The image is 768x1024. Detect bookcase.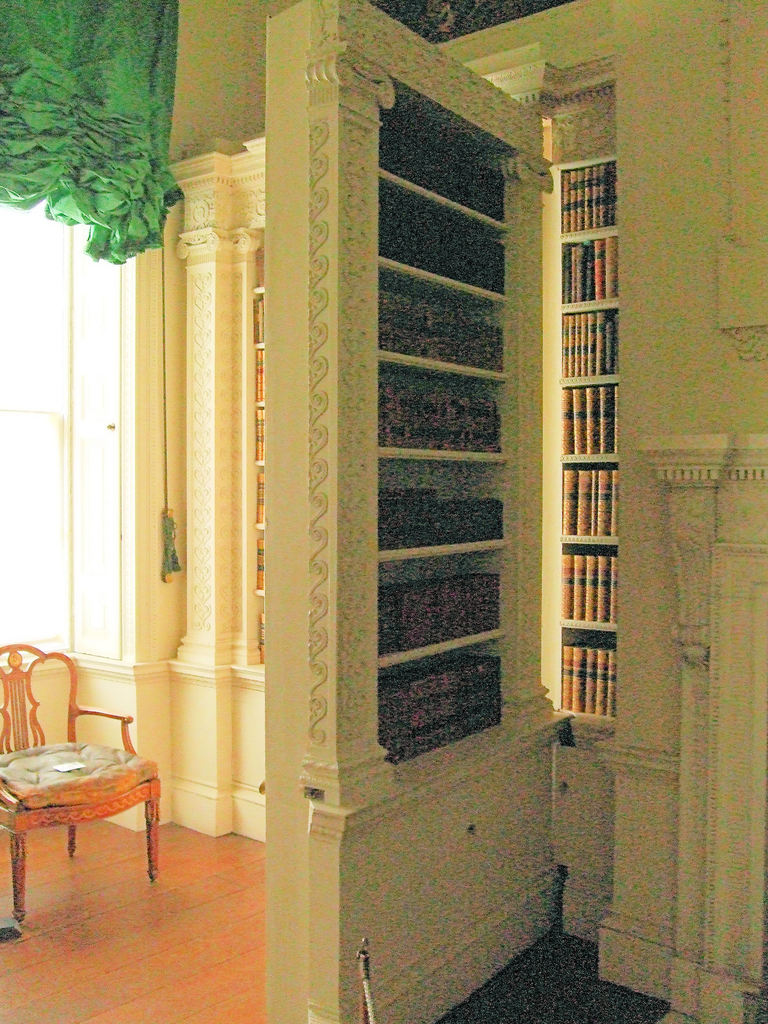
Detection: x1=264, y1=0, x2=557, y2=821.
